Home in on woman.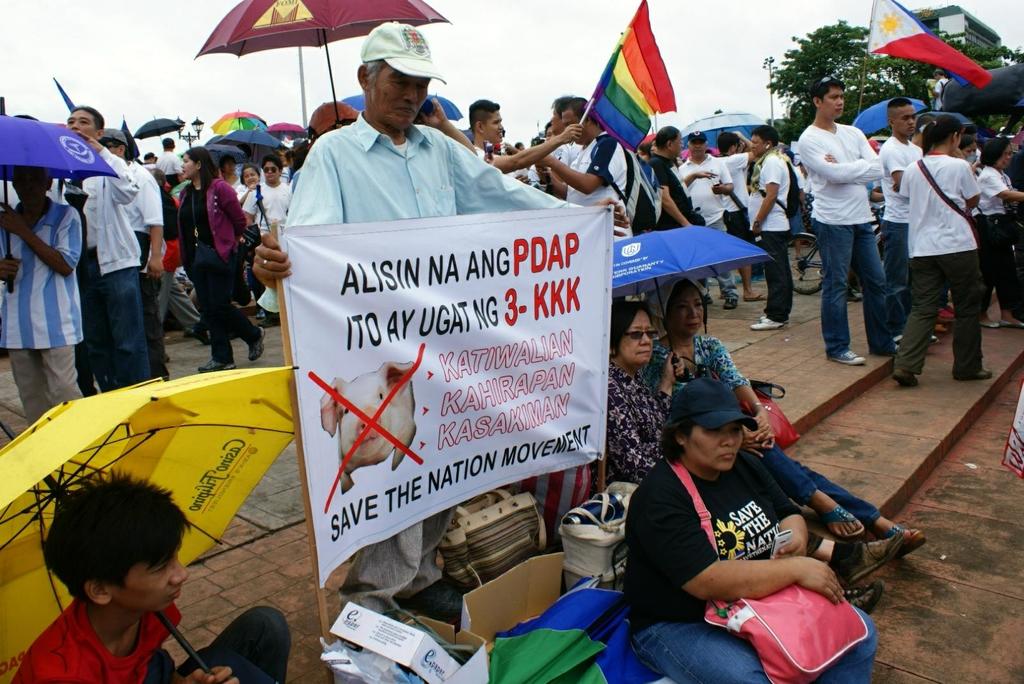
Homed in at bbox(636, 269, 929, 564).
